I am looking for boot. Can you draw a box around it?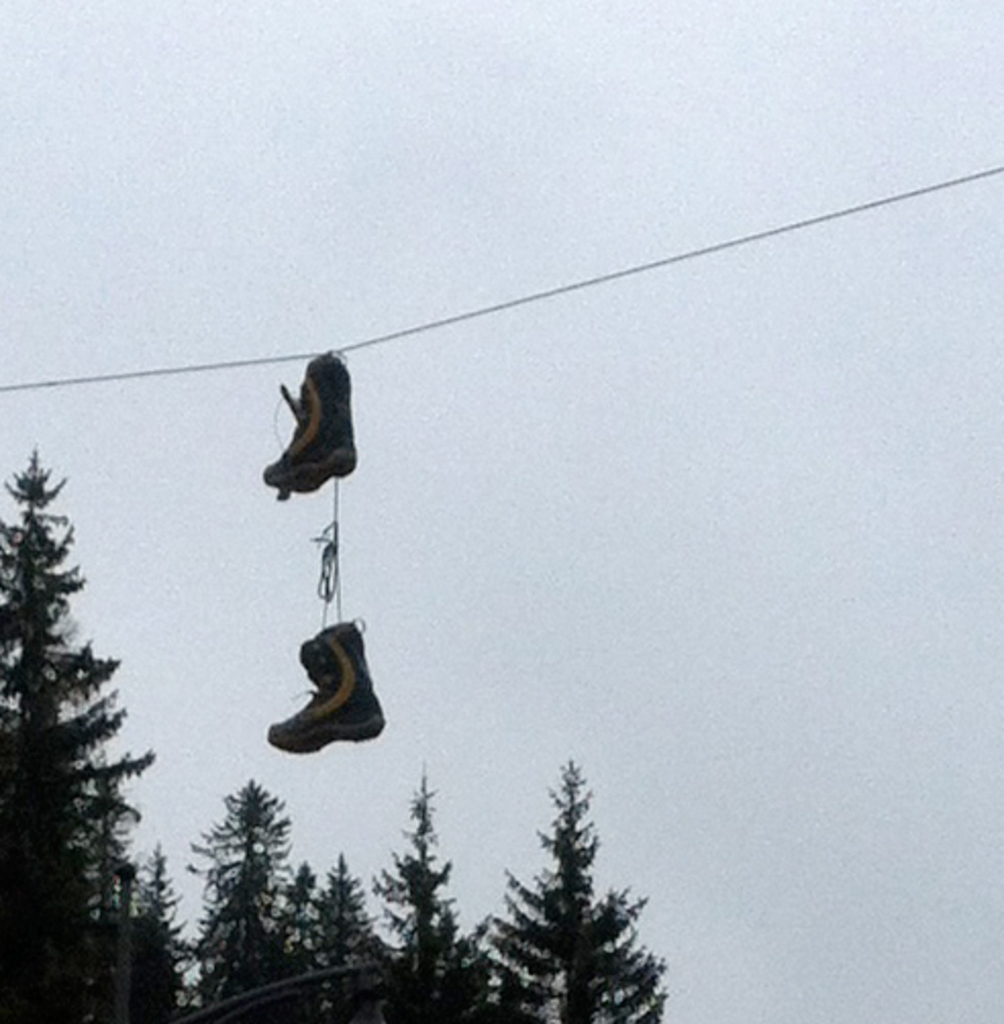
Sure, the bounding box is 263,349,357,500.
